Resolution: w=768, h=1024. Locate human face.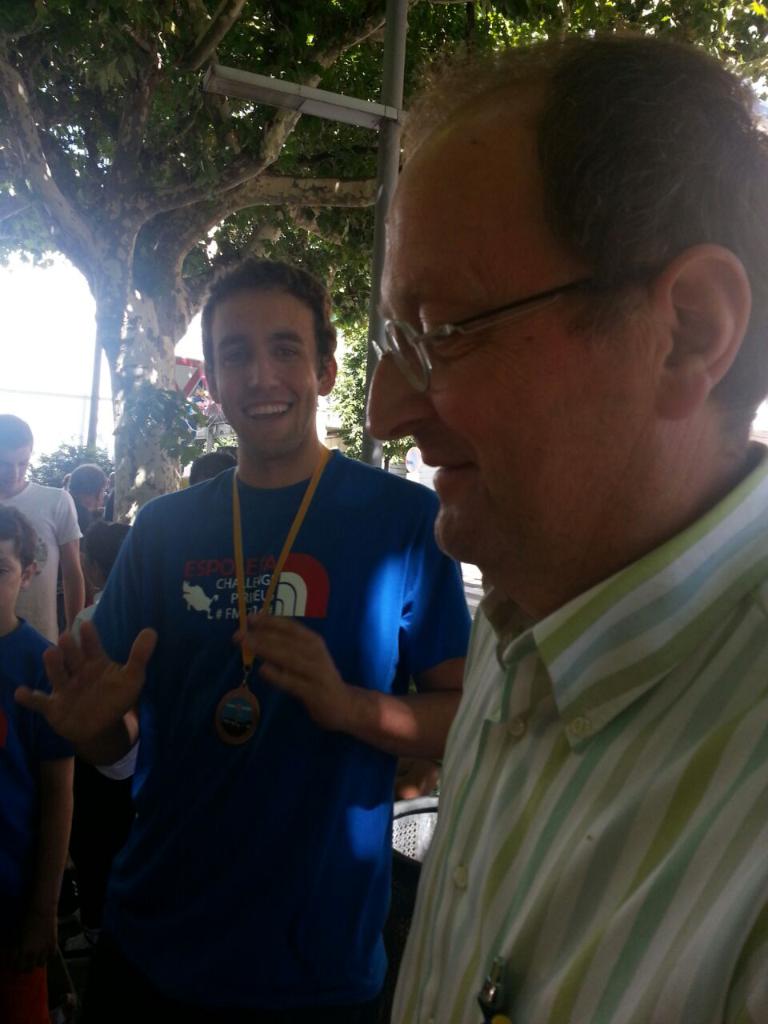
pyautogui.locateOnScreen(216, 290, 317, 457).
